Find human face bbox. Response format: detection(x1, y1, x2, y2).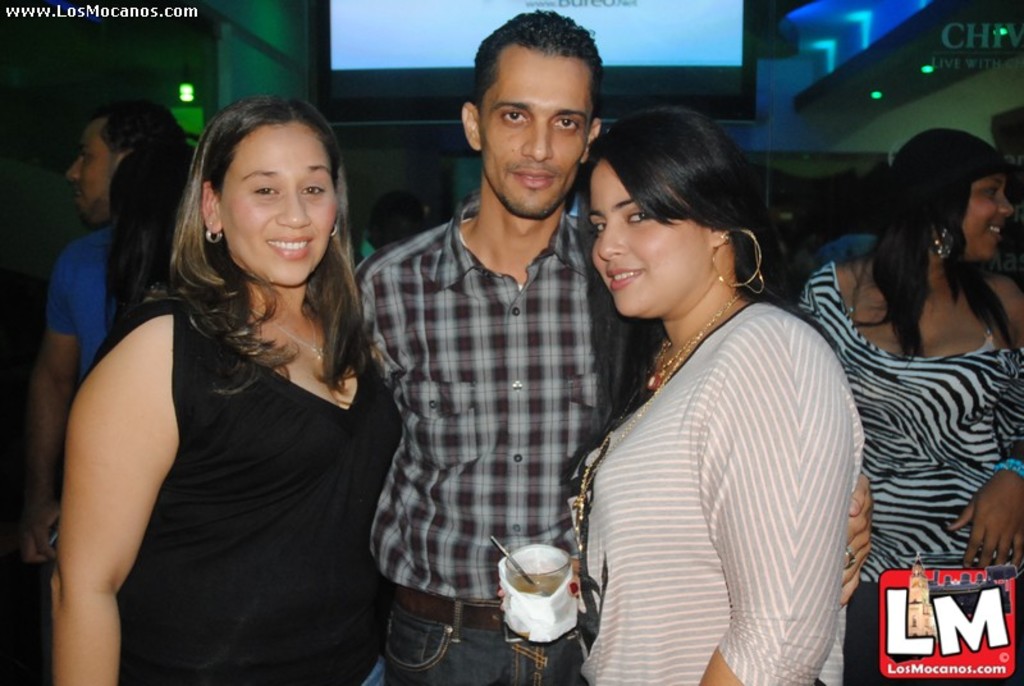
detection(220, 128, 334, 287).
